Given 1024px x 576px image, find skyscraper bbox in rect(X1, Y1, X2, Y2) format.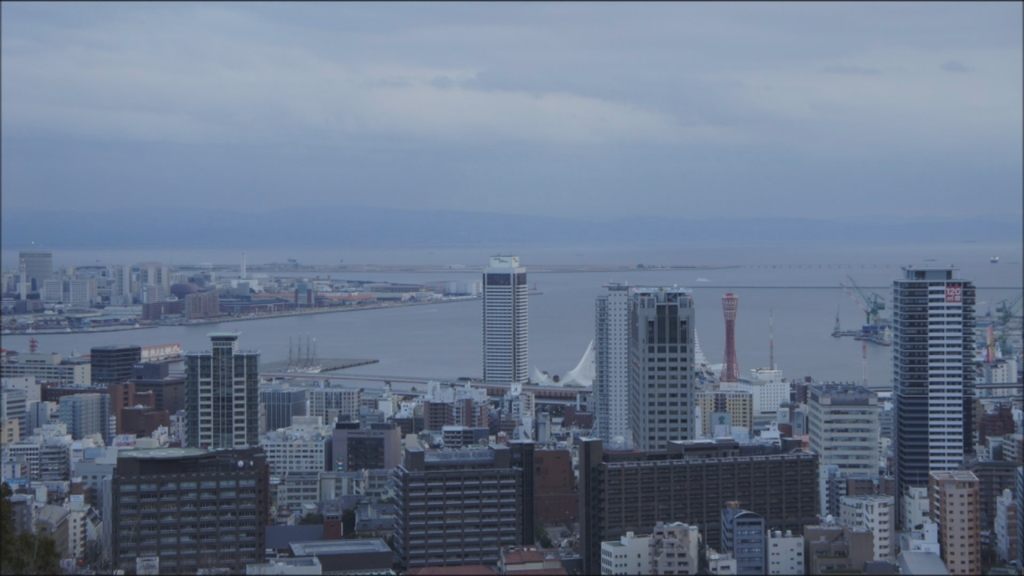
rect(874, 242, 991, 502).
